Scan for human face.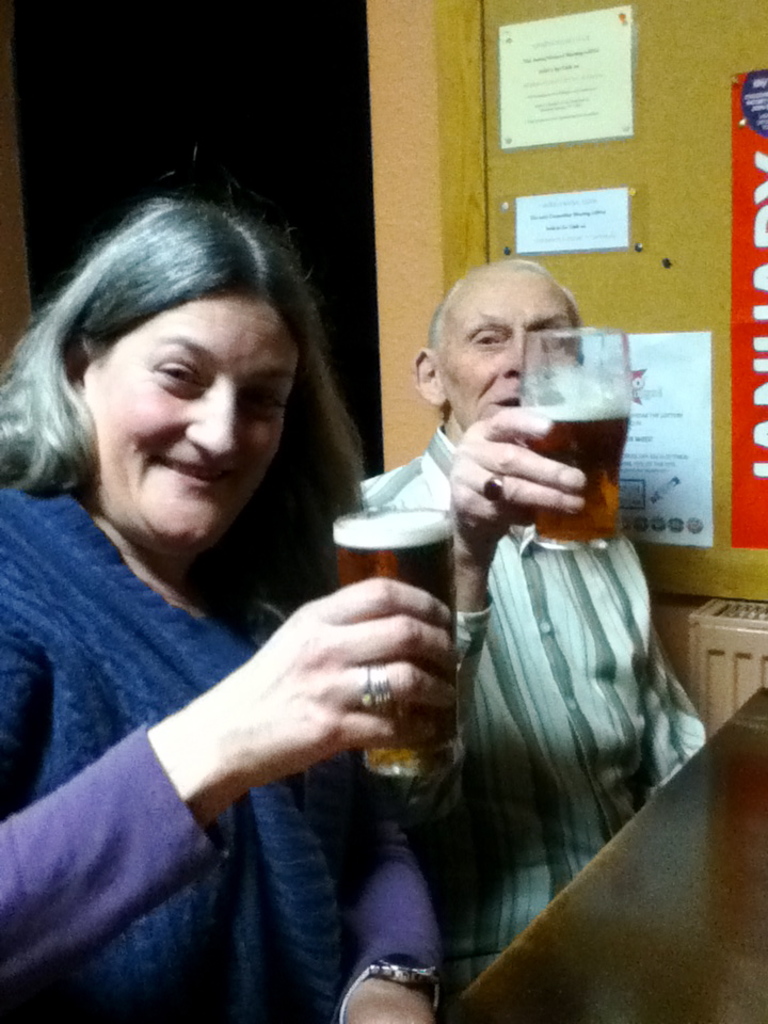
Scan result: locate(83, 301, 301, 551).
